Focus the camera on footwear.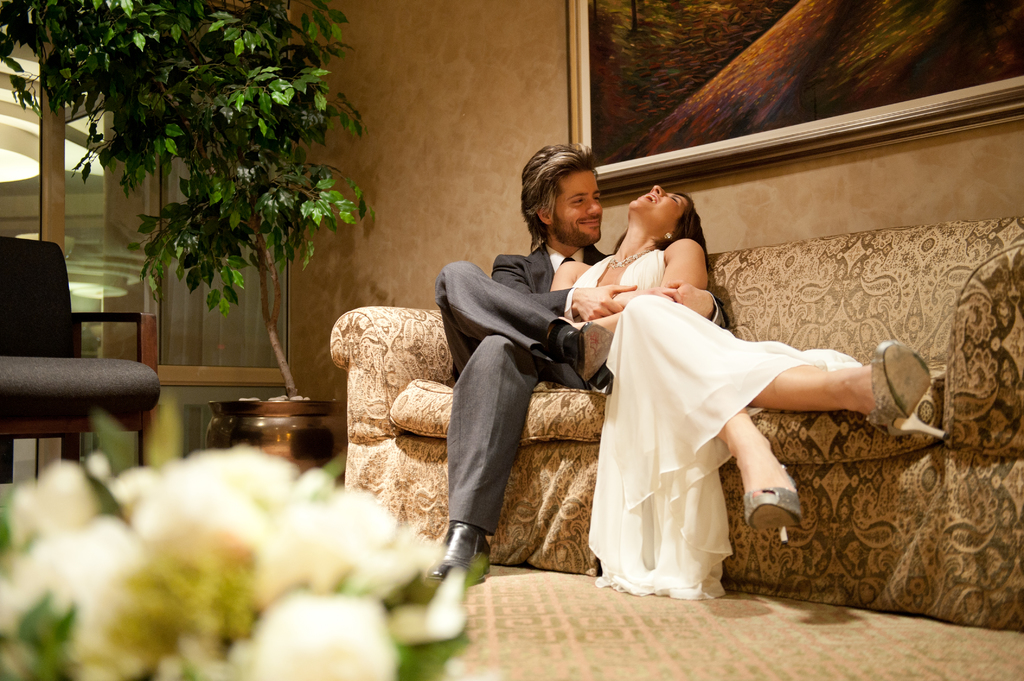
Focus region: 868, 340, 946, 440.
